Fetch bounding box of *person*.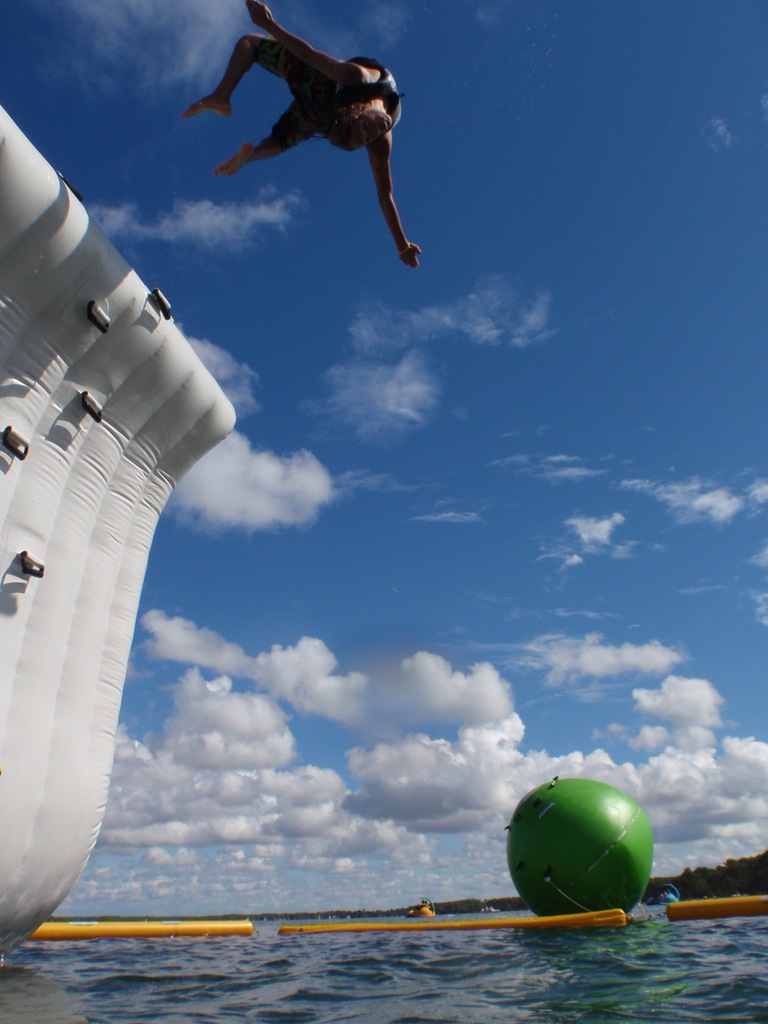
Bbox: <bbox>417, 900, 424, 911</bbox>.
